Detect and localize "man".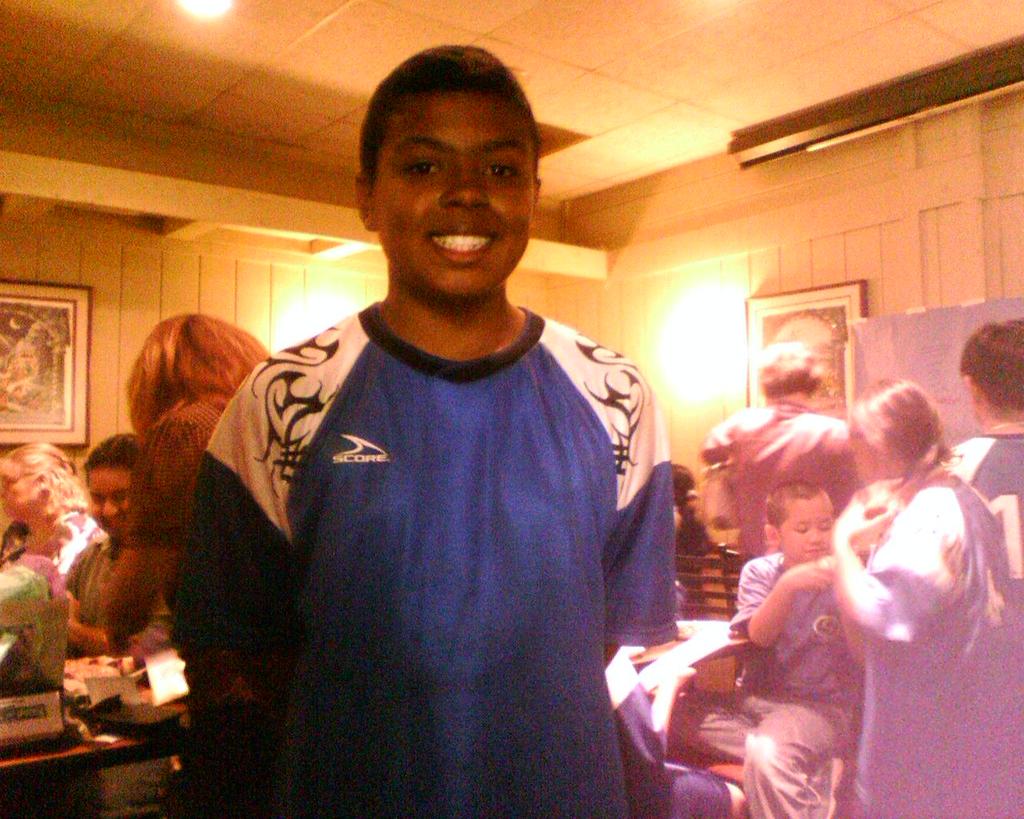
Localized at (left=702, top=346, right=853, bottom=569).
